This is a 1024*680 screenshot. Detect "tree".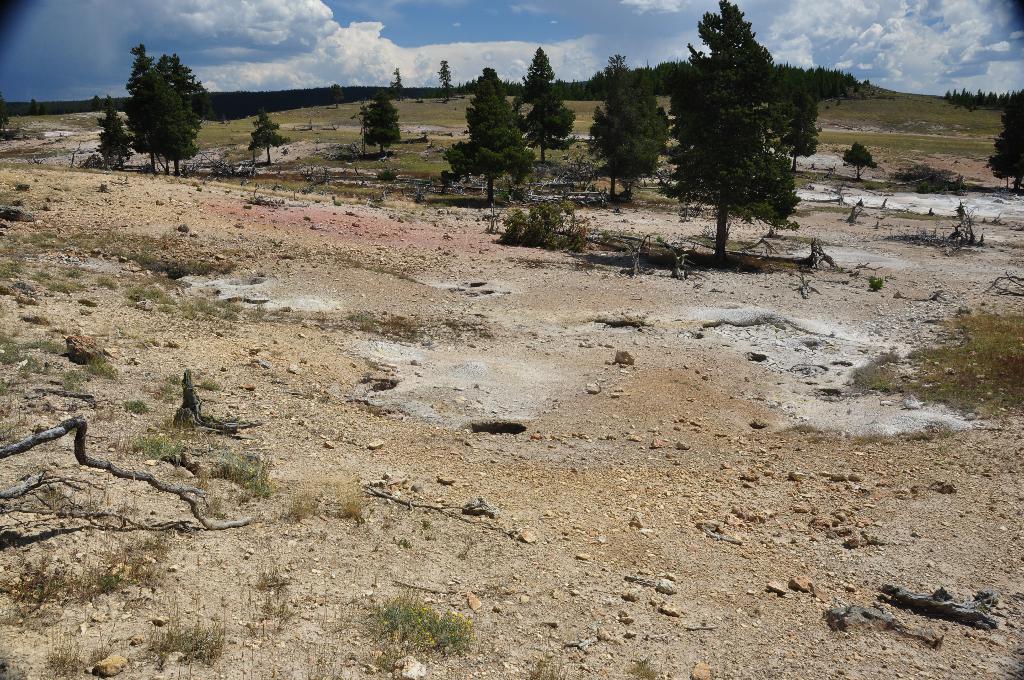
locate(90, 93, 102, 116).
